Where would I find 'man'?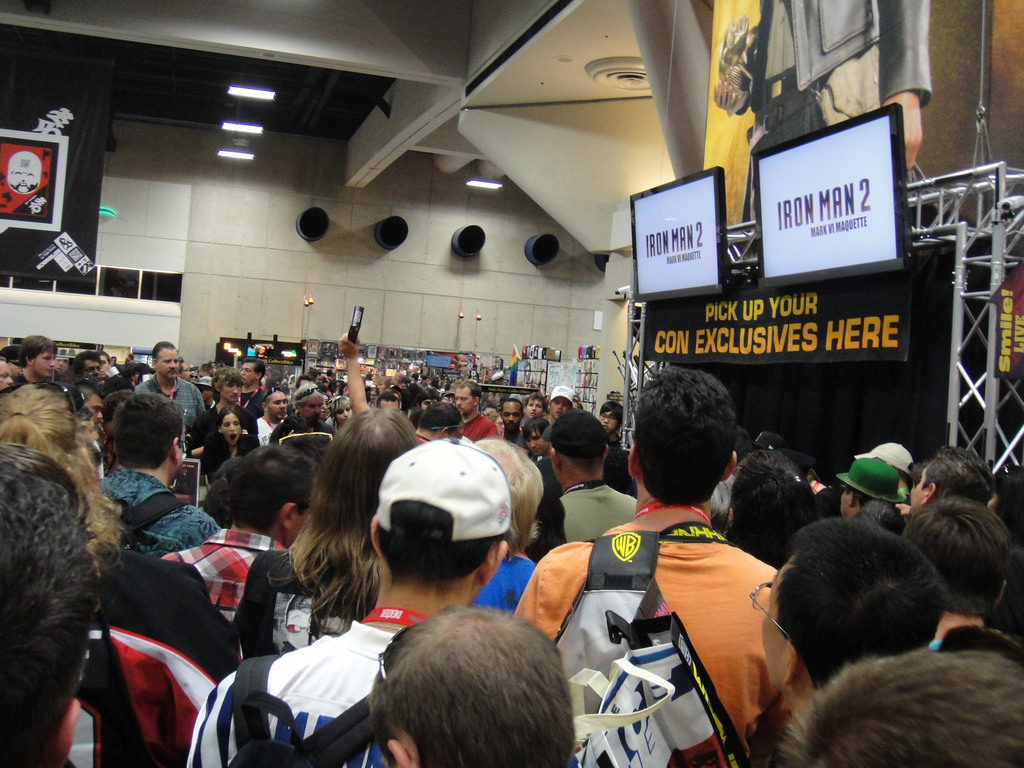
At (left=465, top=429, right=549, bottom=620).
